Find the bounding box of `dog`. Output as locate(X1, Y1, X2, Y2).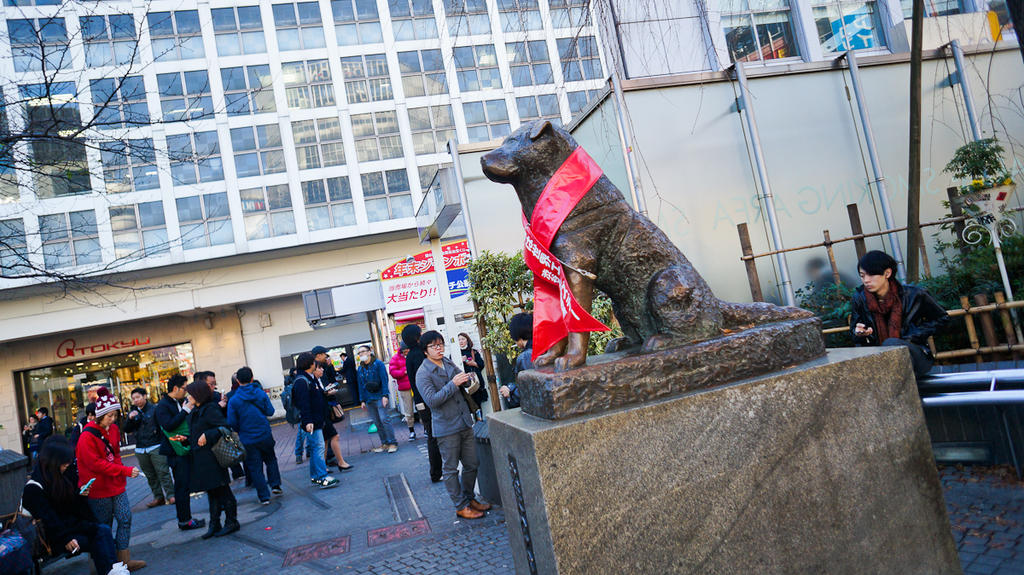
locate(482, 118, 811, 373).
